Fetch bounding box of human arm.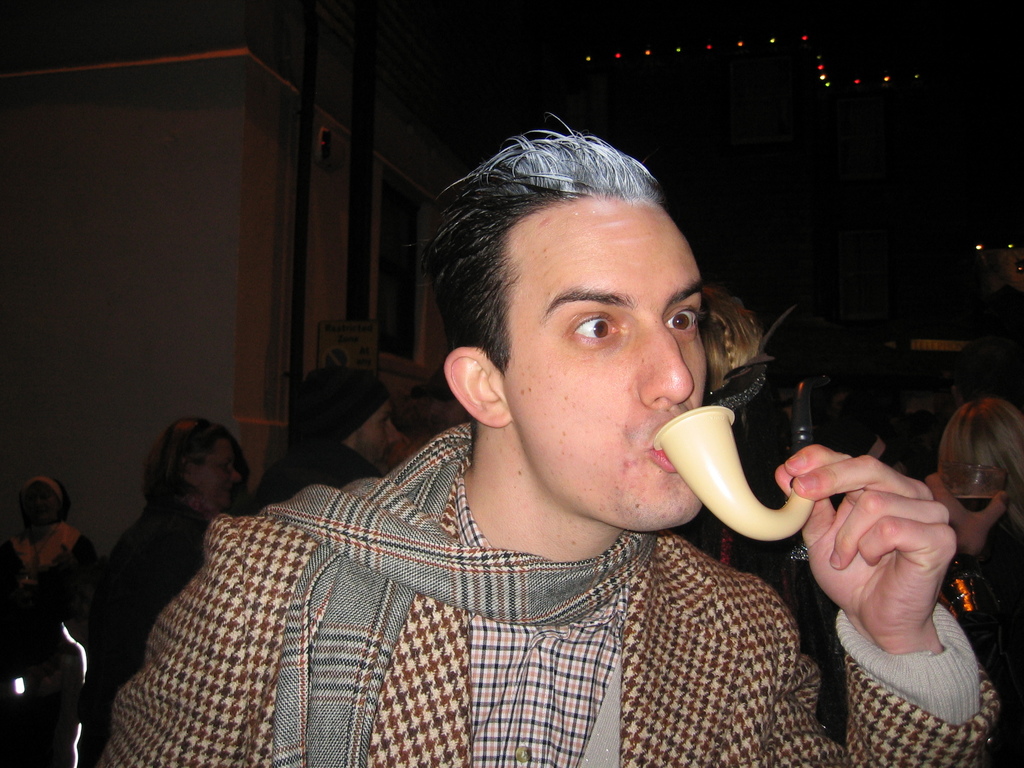
Bbox: 796:430:988:761.
